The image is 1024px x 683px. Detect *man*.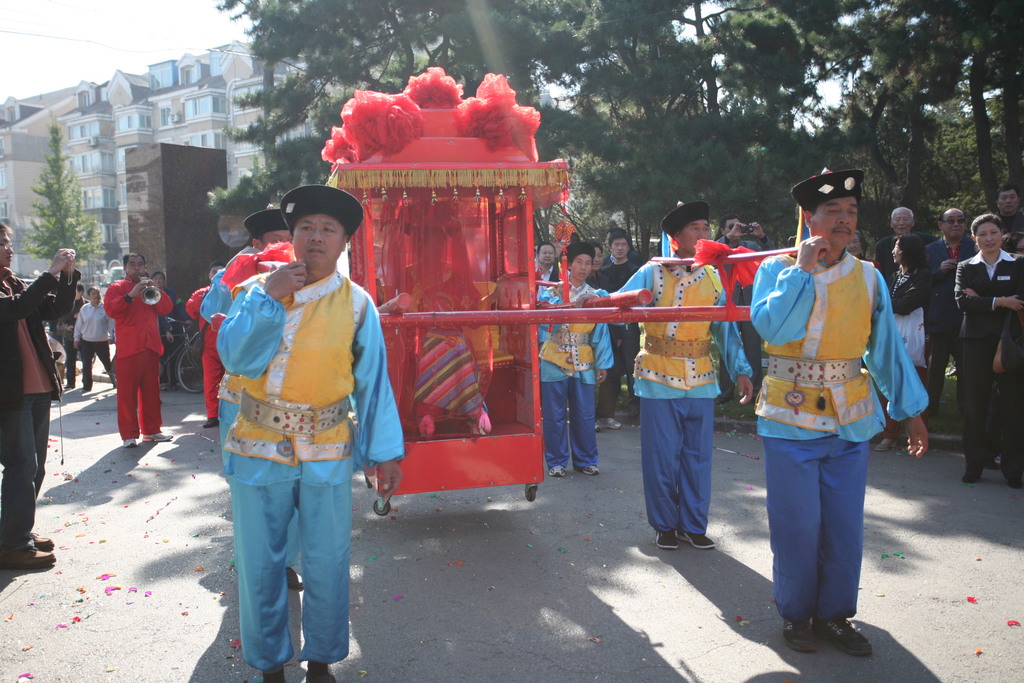
Detection: (877,208,943,277).
